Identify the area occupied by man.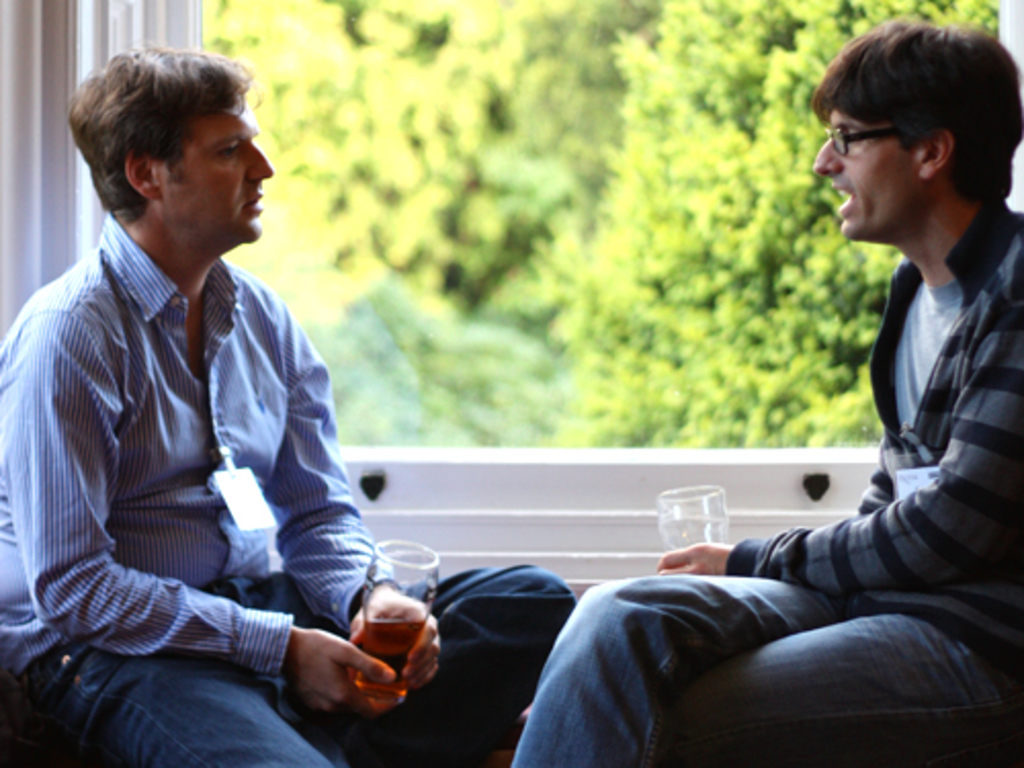
Area: pyautogui.locateOnScreen(514, 14, 1022, 766).
